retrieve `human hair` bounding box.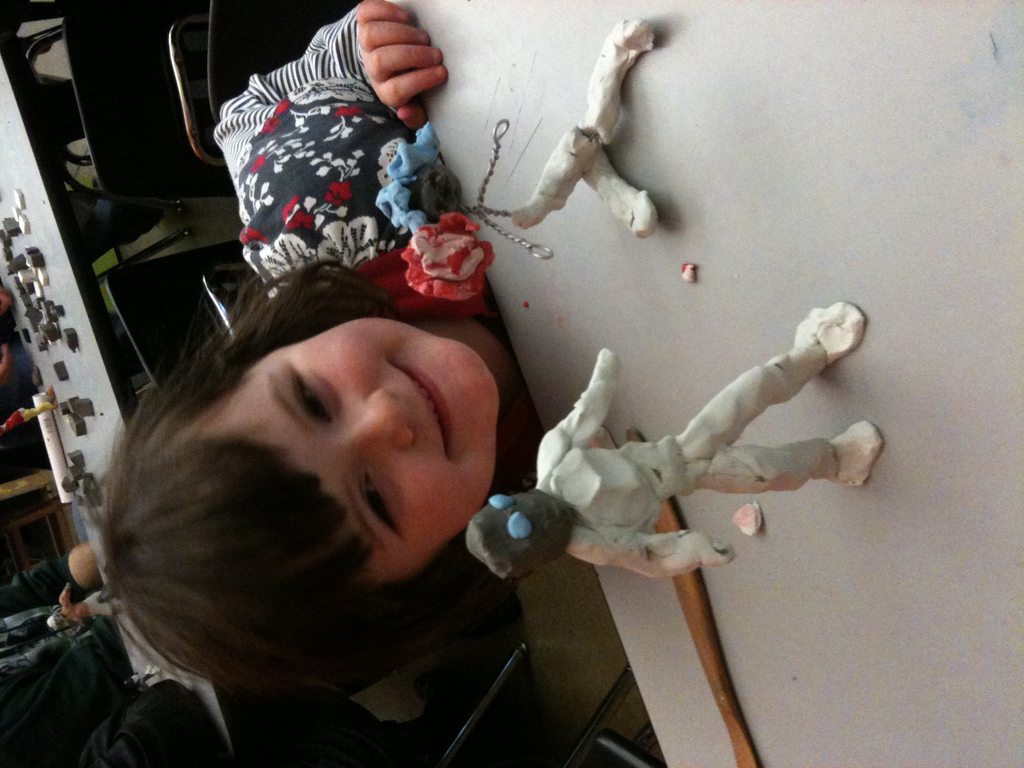
Bounding box: bbox(63, 239, 518, 712).
